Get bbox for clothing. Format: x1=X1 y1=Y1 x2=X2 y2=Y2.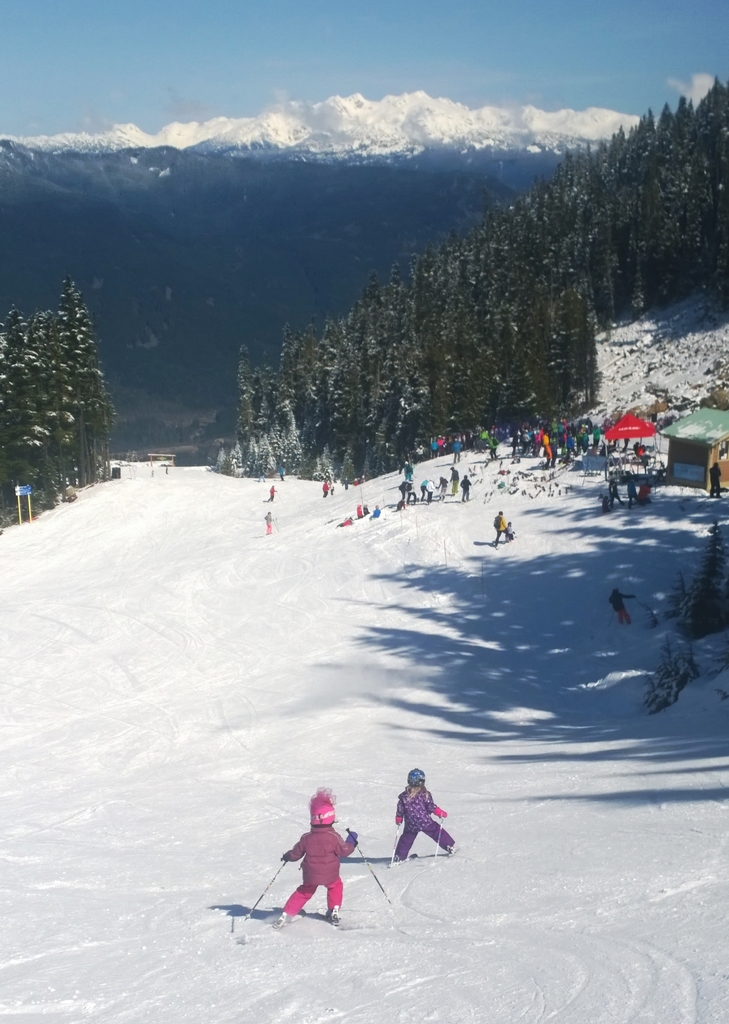
x1=460 y1=471 x2=467 y2=502.
